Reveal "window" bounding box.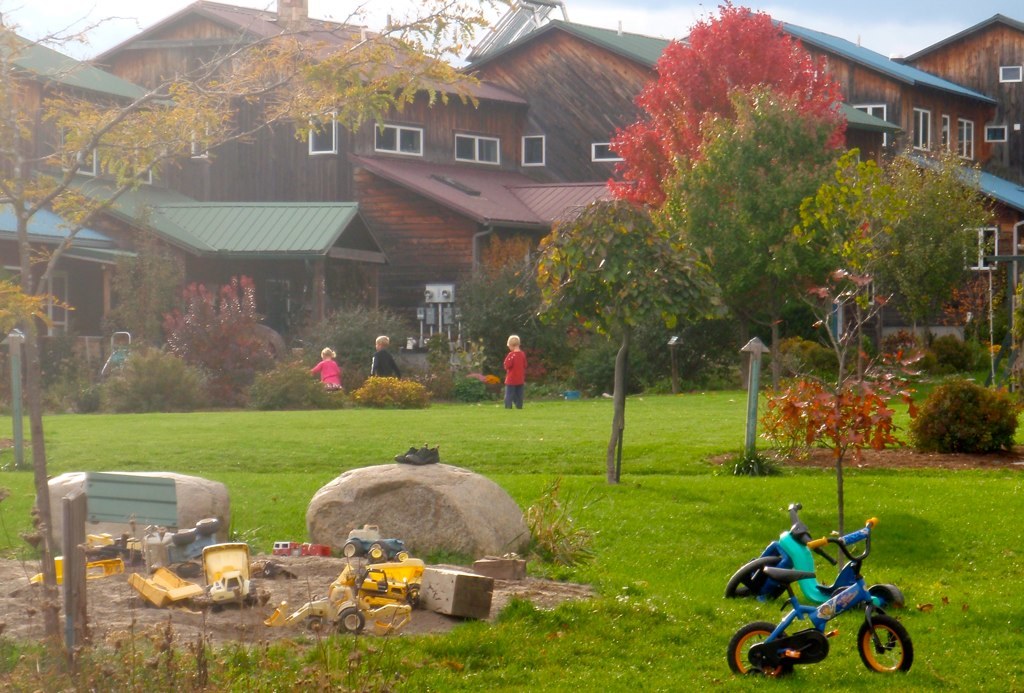
Revealed: pyautogui.locateOnScreen(374, 126, 424, 156).
